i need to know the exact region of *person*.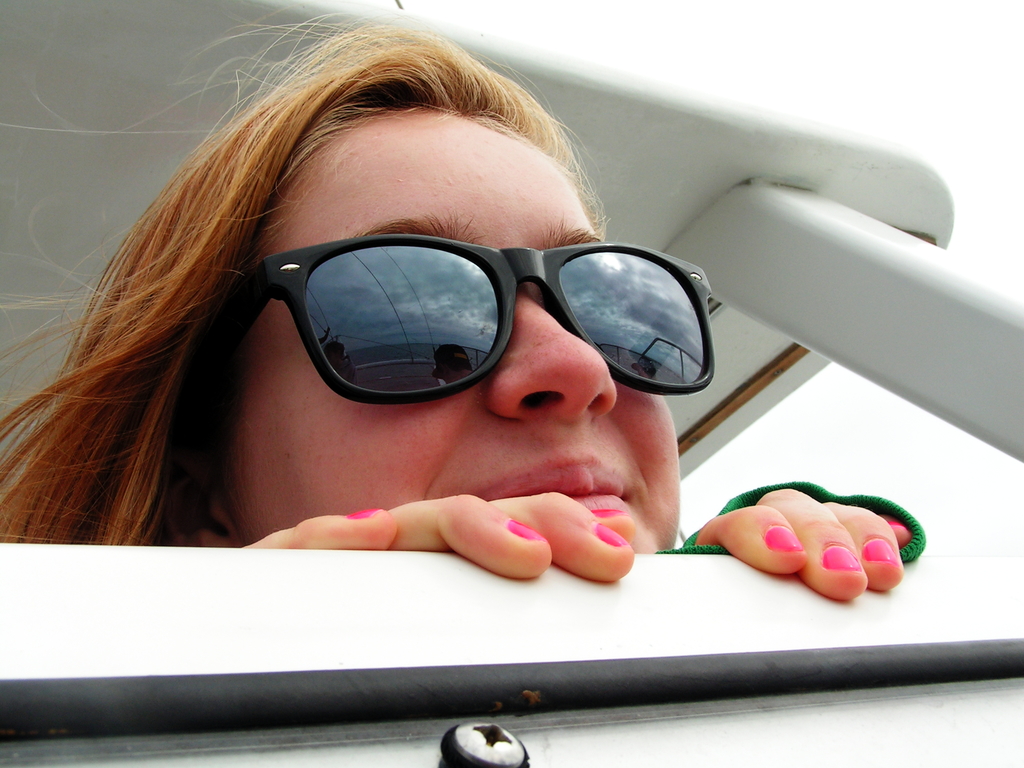
Region: locate(99, 108, 915, 609).
